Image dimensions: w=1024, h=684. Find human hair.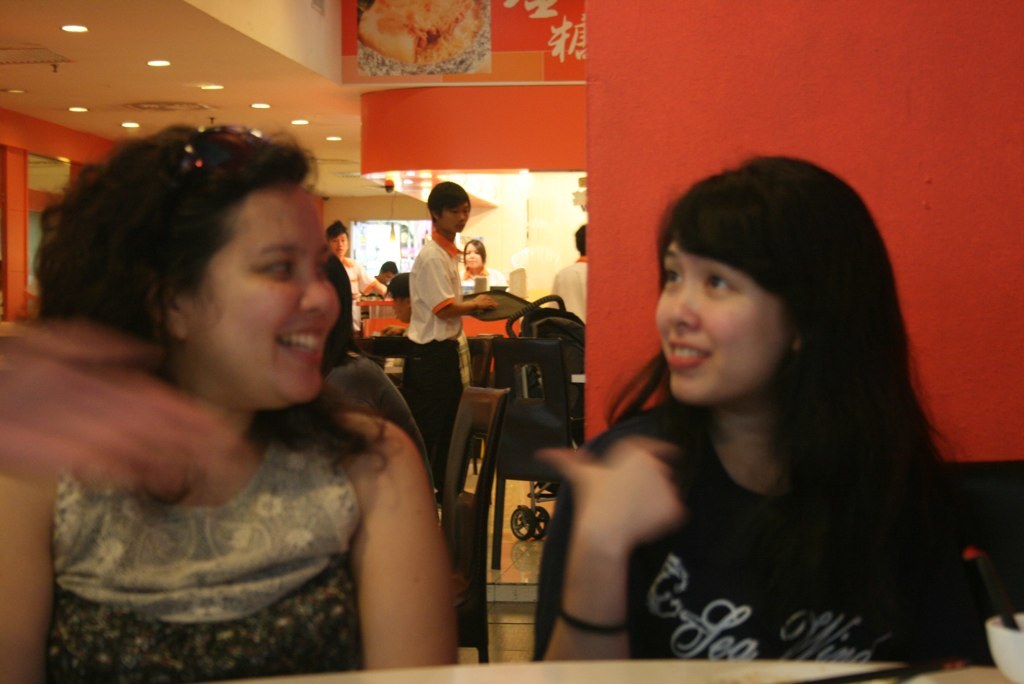
bbox=[635, 146, 921, 547].
